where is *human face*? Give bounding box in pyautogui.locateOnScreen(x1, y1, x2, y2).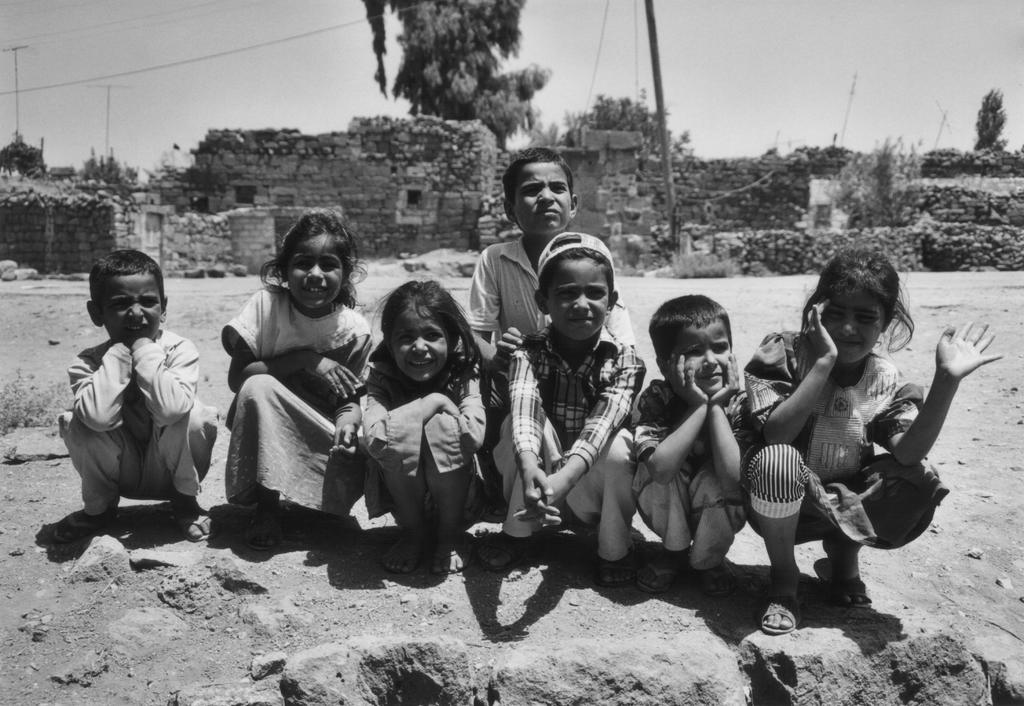
pyautogui.locateOnScreen(666, 315, 739, 394).
